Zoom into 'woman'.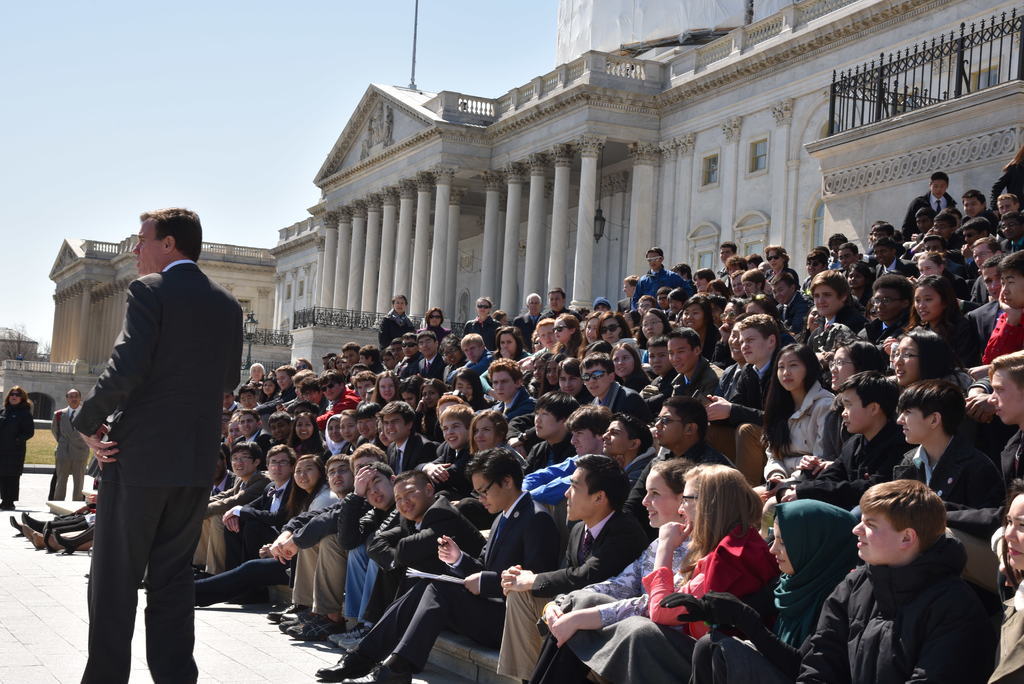
Zoom target: (452, 367, 487, 412).
